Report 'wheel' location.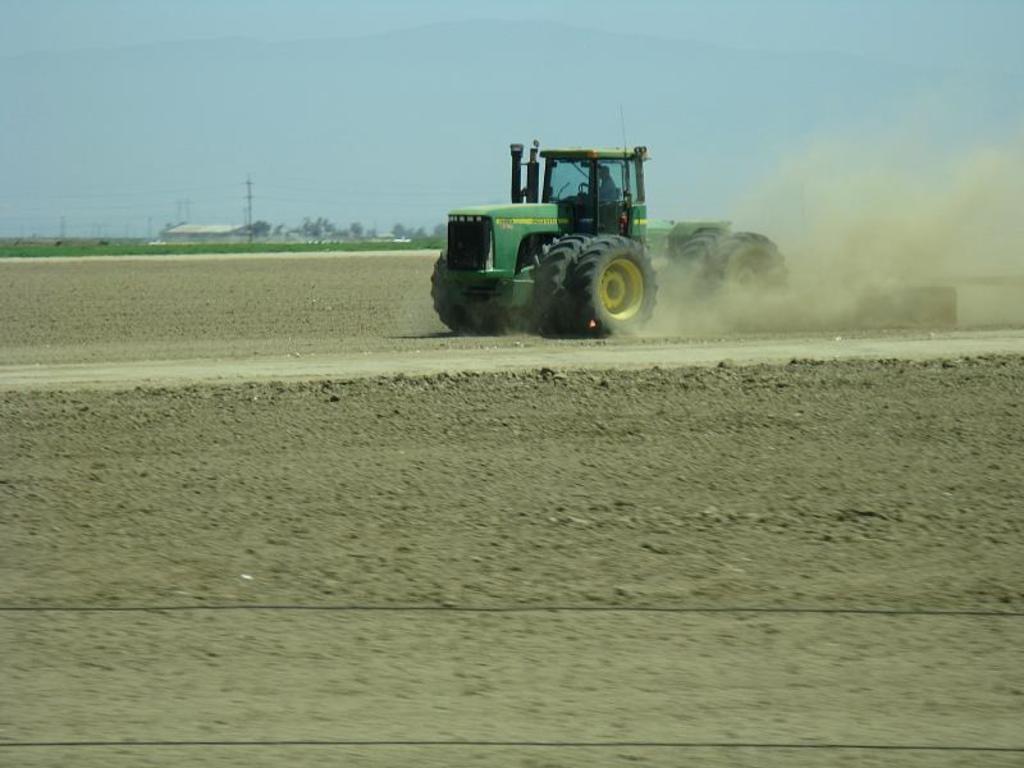
Report: <box>721,225,781,288</box>.
